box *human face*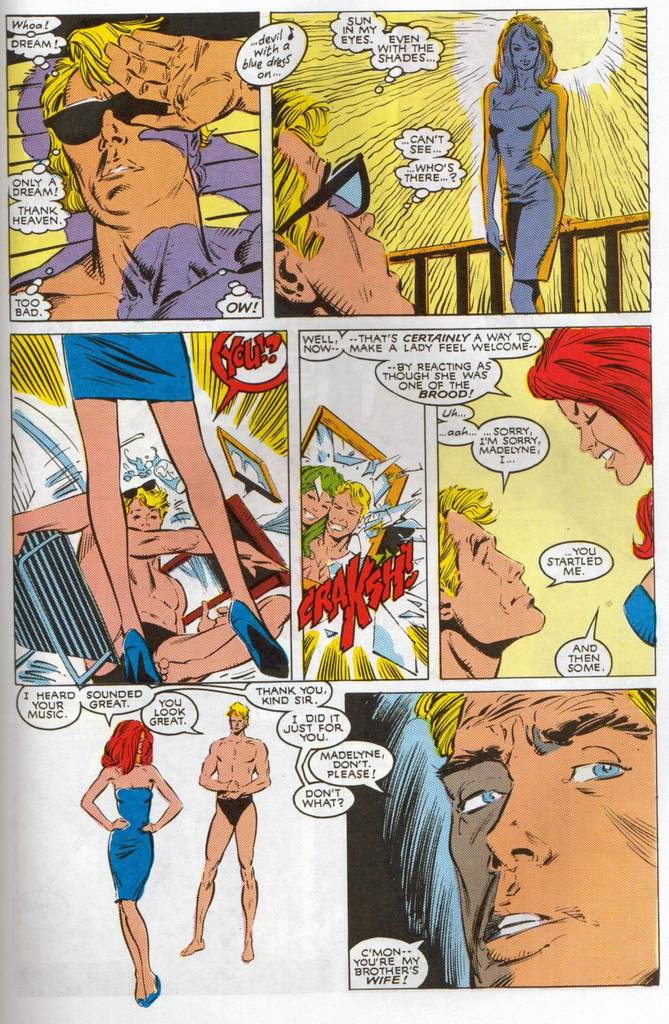
61,65,190,232
